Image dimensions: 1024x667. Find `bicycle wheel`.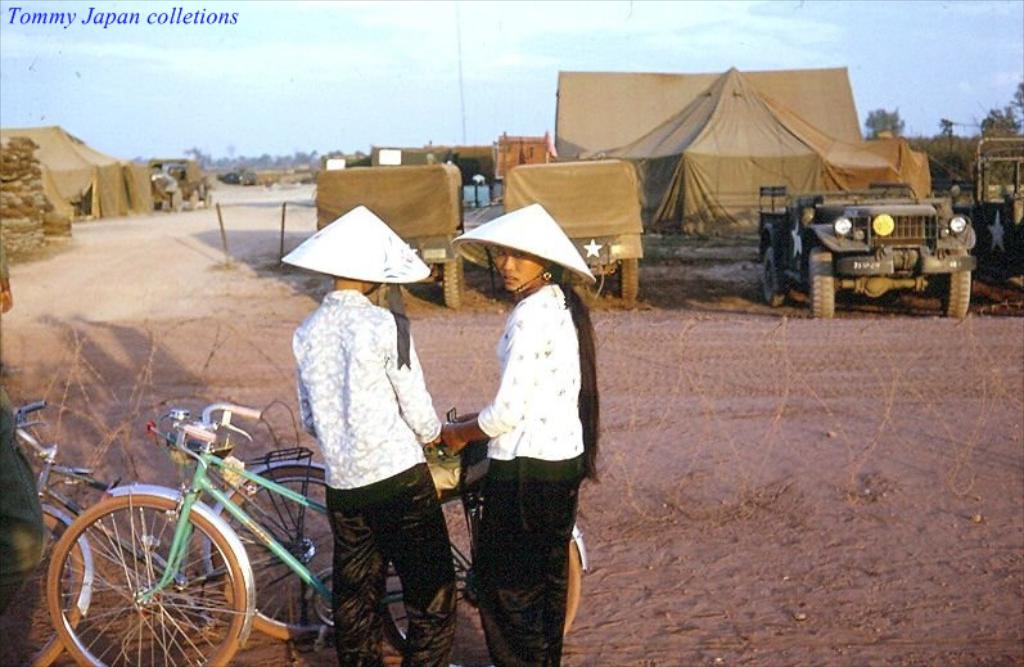
(left=375, top=482, right=586, bottom=666).
